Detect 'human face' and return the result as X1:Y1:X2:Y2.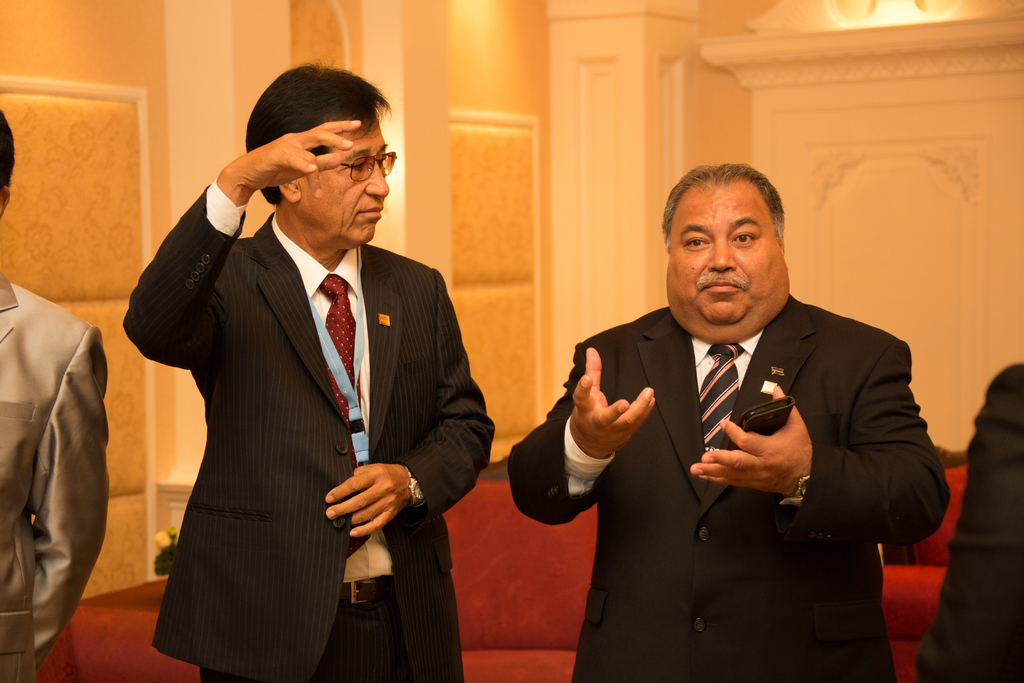
298:110:388:248.
